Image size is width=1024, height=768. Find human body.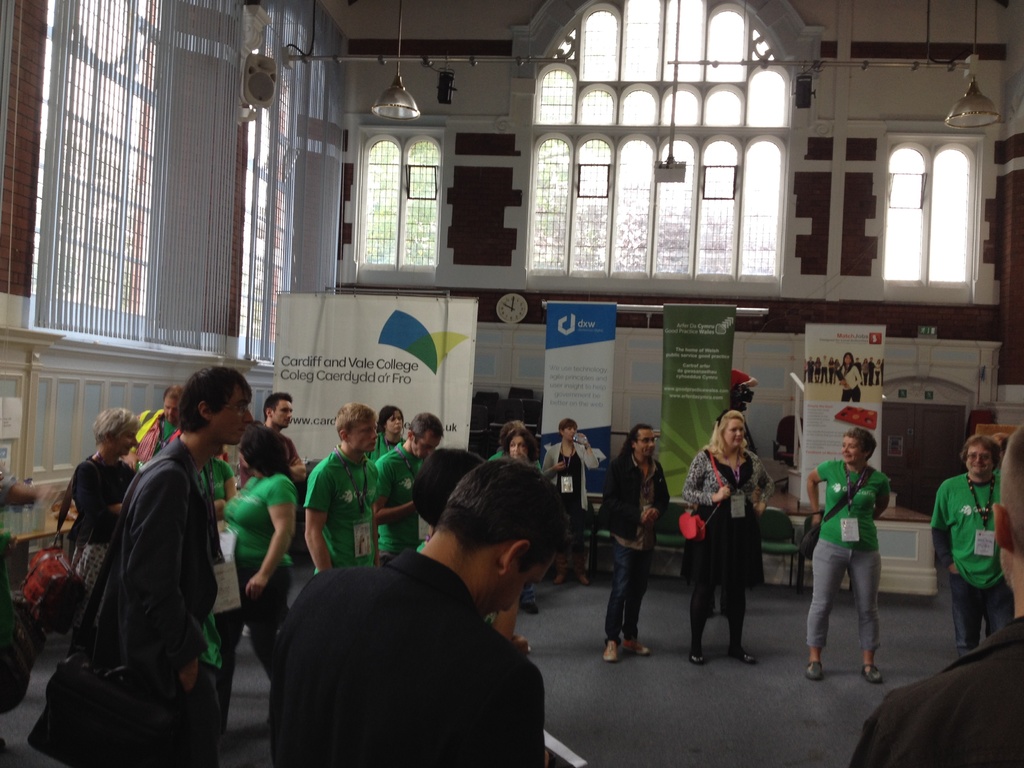
rect(88, 433, 220, 767).
